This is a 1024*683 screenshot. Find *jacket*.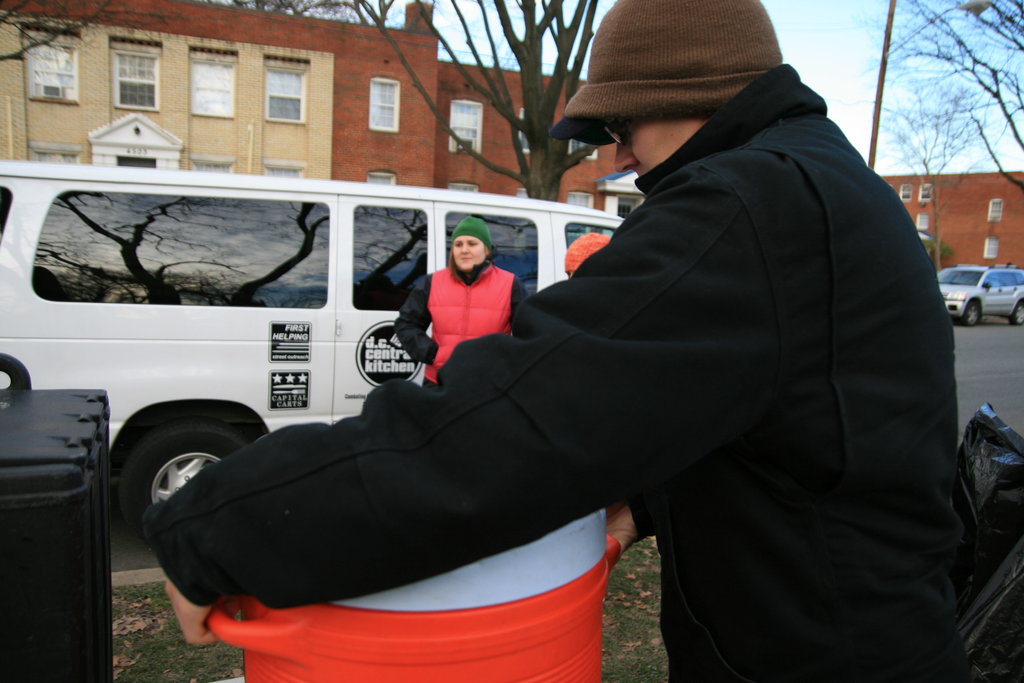
Bounding box: box=[118, 63, 918, 669].
